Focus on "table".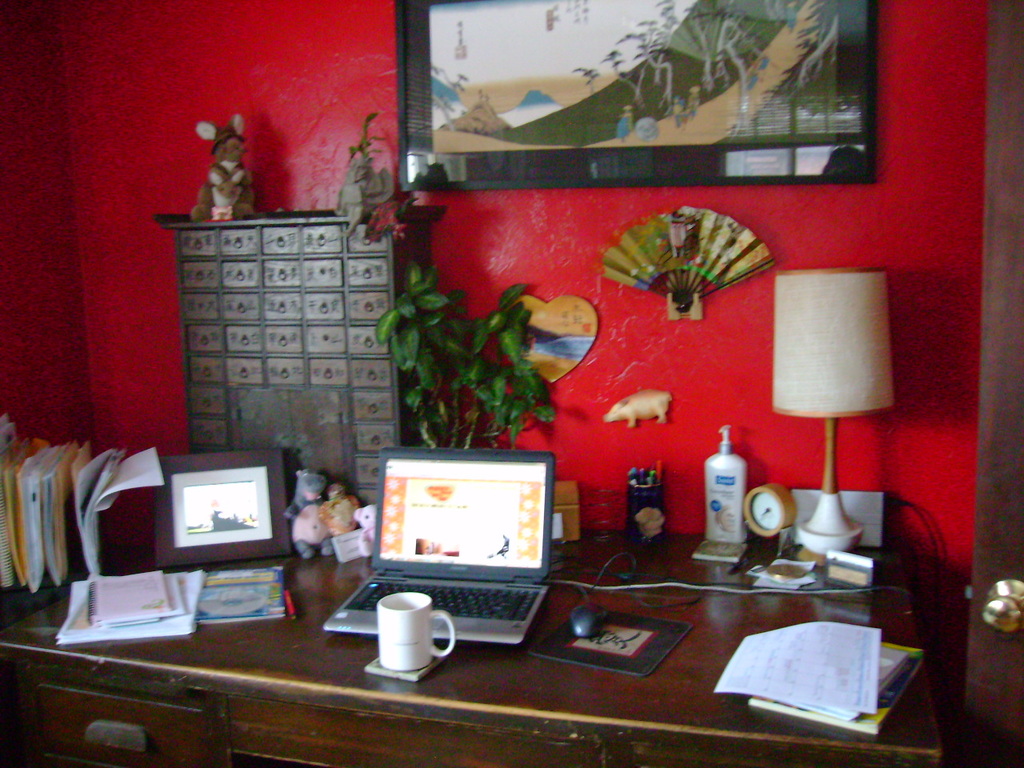
Focused at [left=81, top=524, right=926, bottom=767].
